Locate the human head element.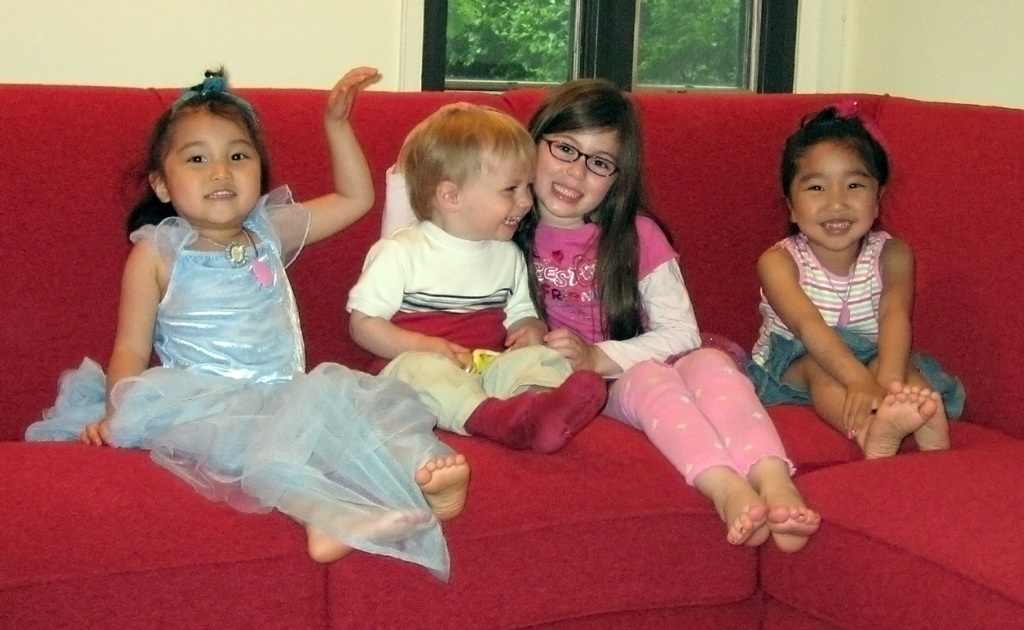
Element bbox: l=138, t=86, r=263, b=229.
